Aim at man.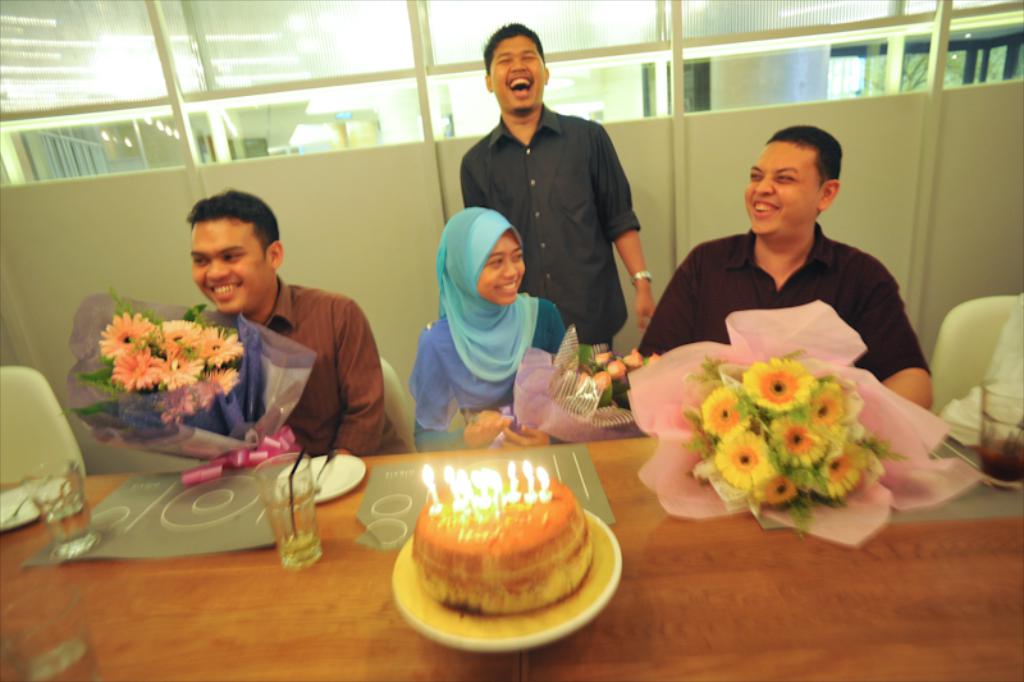
Aimed at (x1=628, y1=122, x2=932, y2=411).
